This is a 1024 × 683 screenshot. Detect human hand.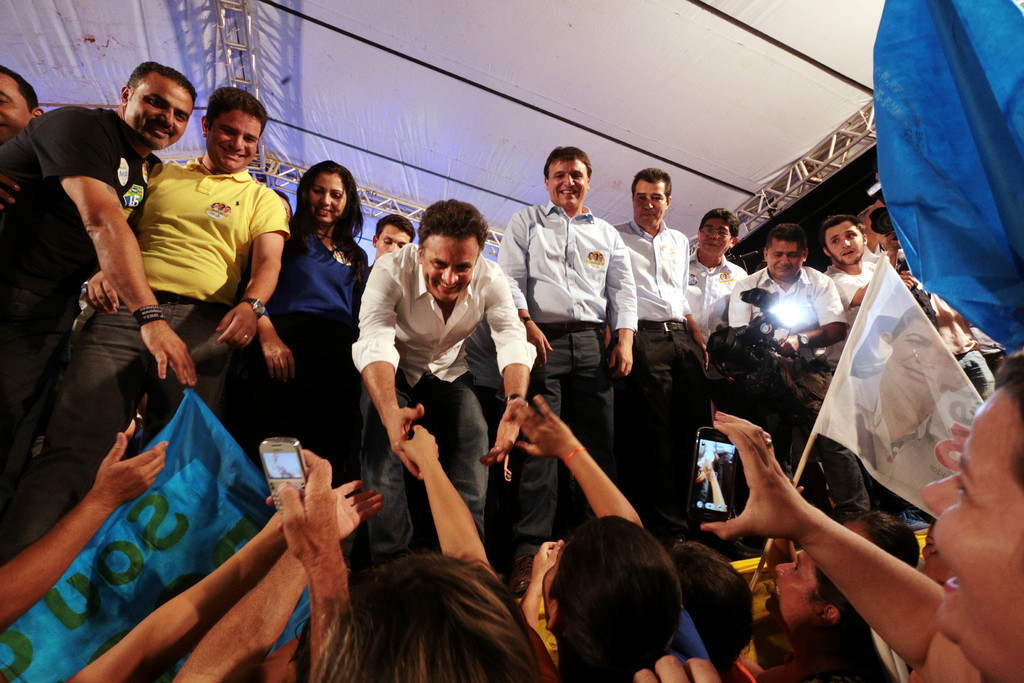
bbox=[524, 536, 568, 600].
